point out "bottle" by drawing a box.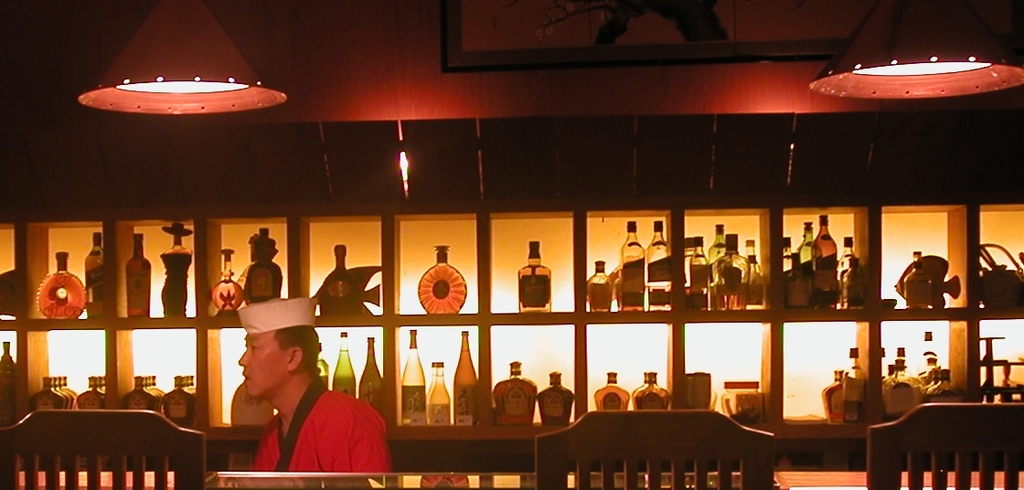
{"x1": 782, "y1": 231, "x2": 801, "y2": 311}.
